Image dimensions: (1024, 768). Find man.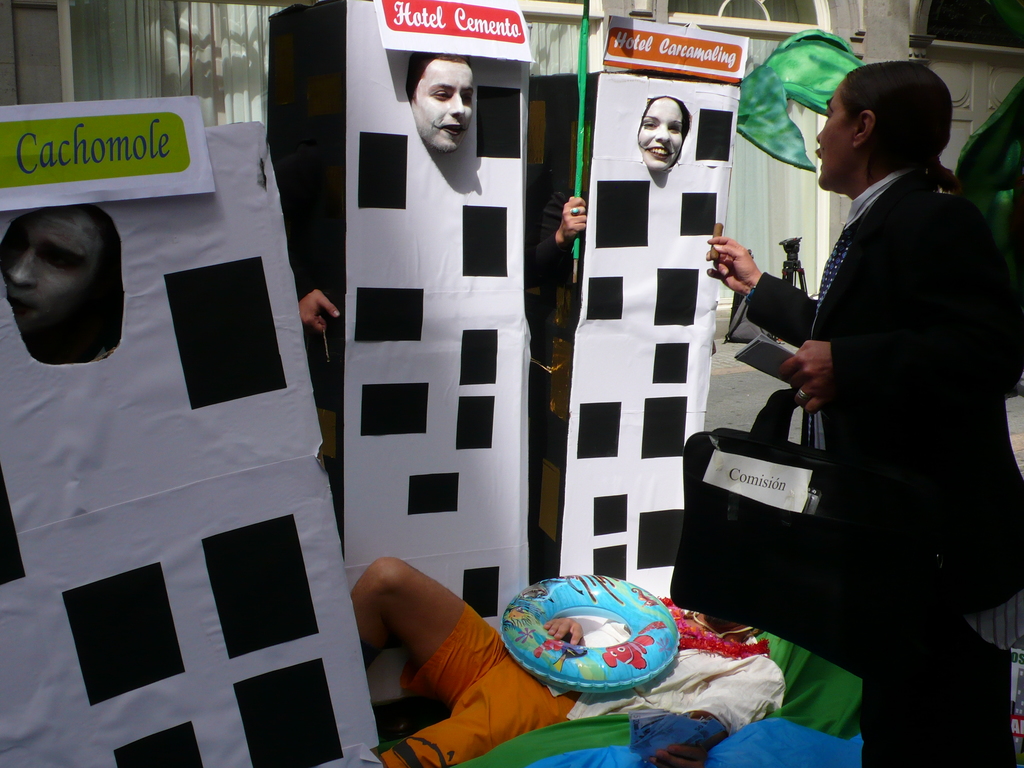
[x1=339, y1=552, x2=788, y2=767].
